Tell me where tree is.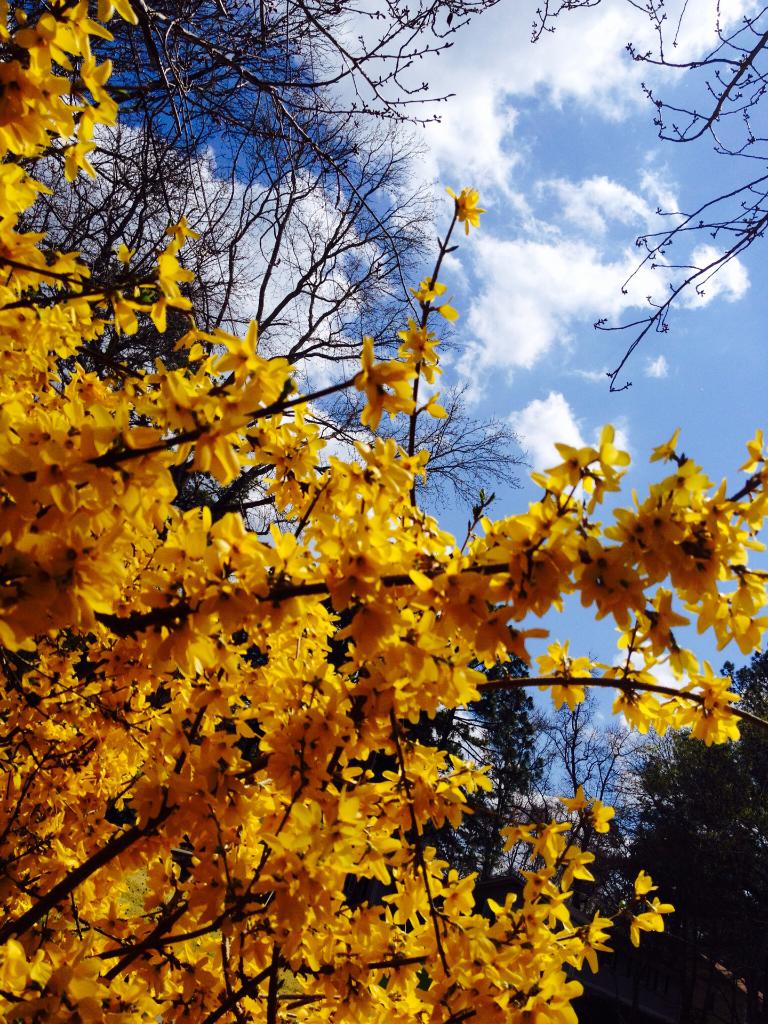
tree is at [3, 0, 767, 1022].
